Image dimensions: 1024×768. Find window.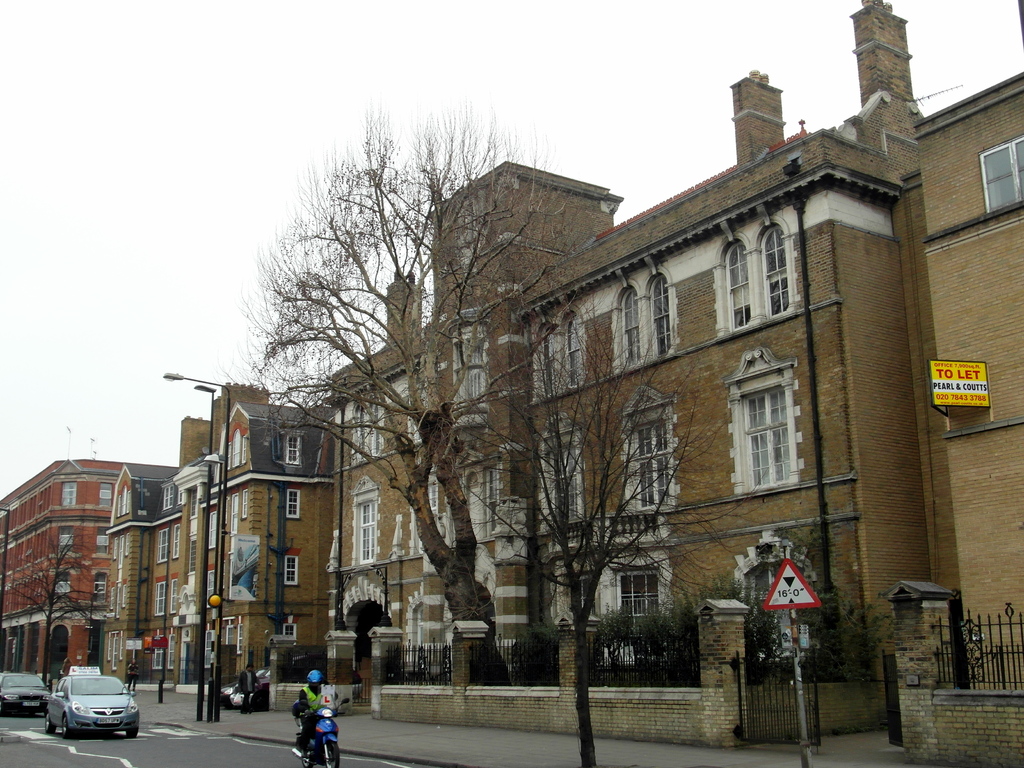
(x1=536, y1=409, x2=584, y2=532).
